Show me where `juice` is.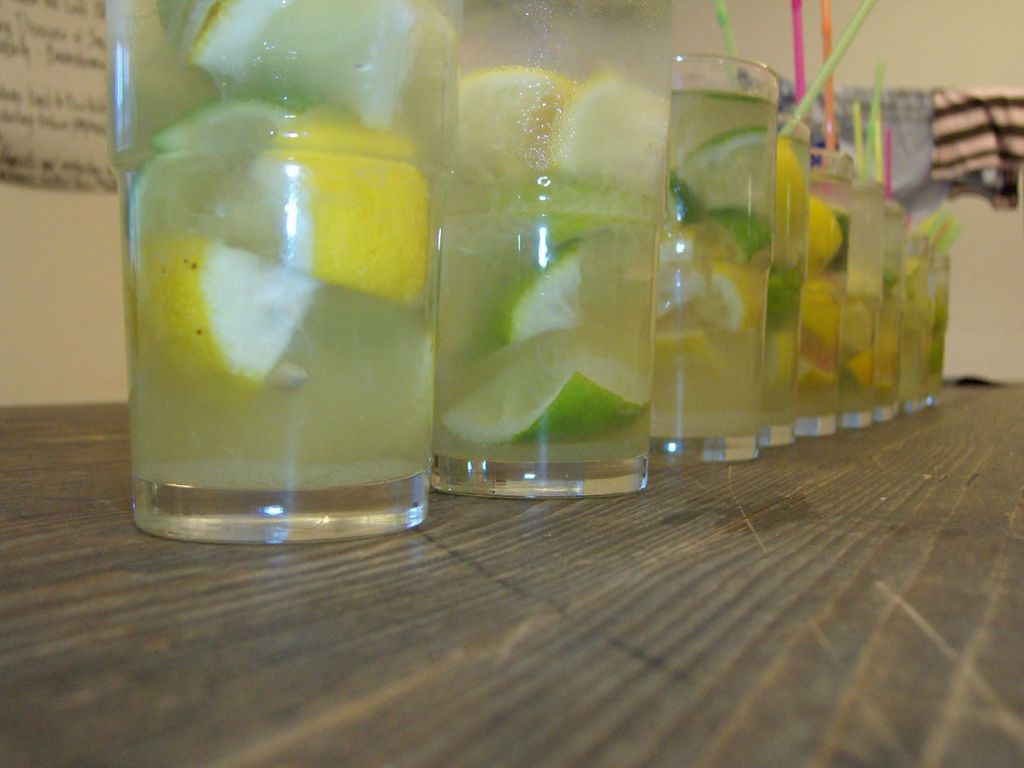
`juice` is at region(118, 15, 458, 566).
